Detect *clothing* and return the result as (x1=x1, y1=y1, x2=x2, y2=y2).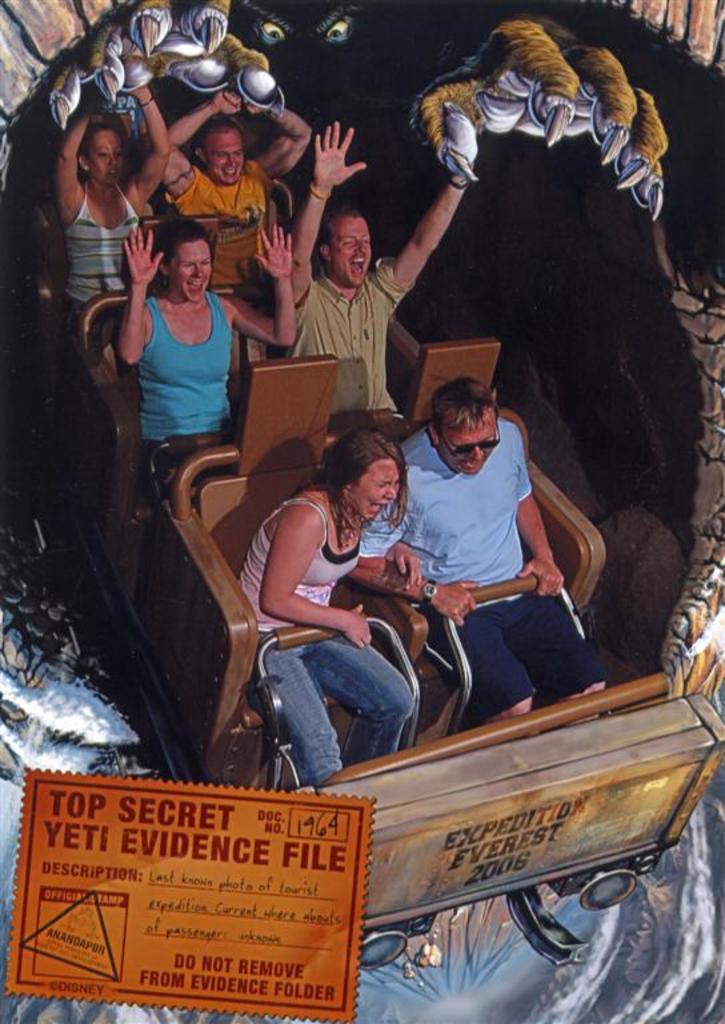
(x1=287, y1=255, x2=416, y2=429).
